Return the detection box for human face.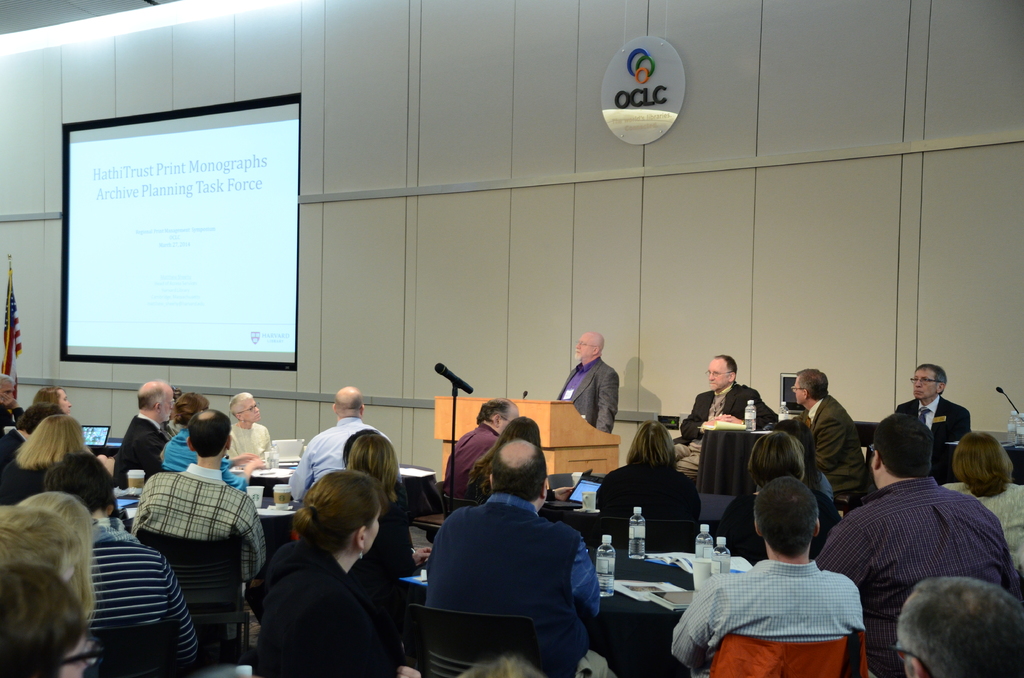
detection(710, 360, 729, 388).
